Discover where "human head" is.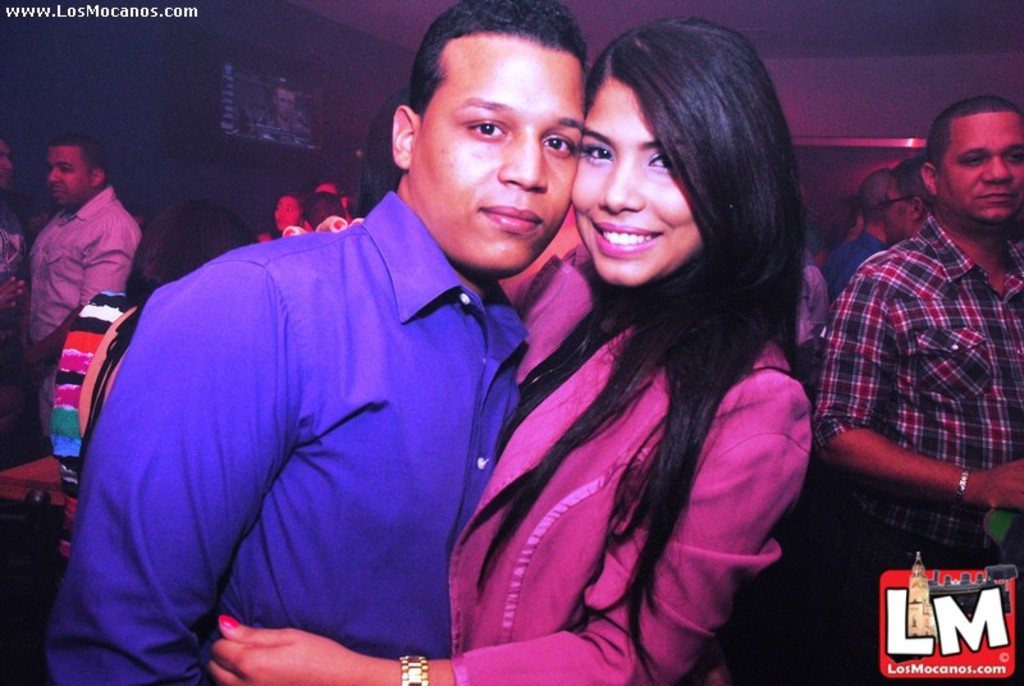
Discovered at bbox=[881, 151, 933, 251].
